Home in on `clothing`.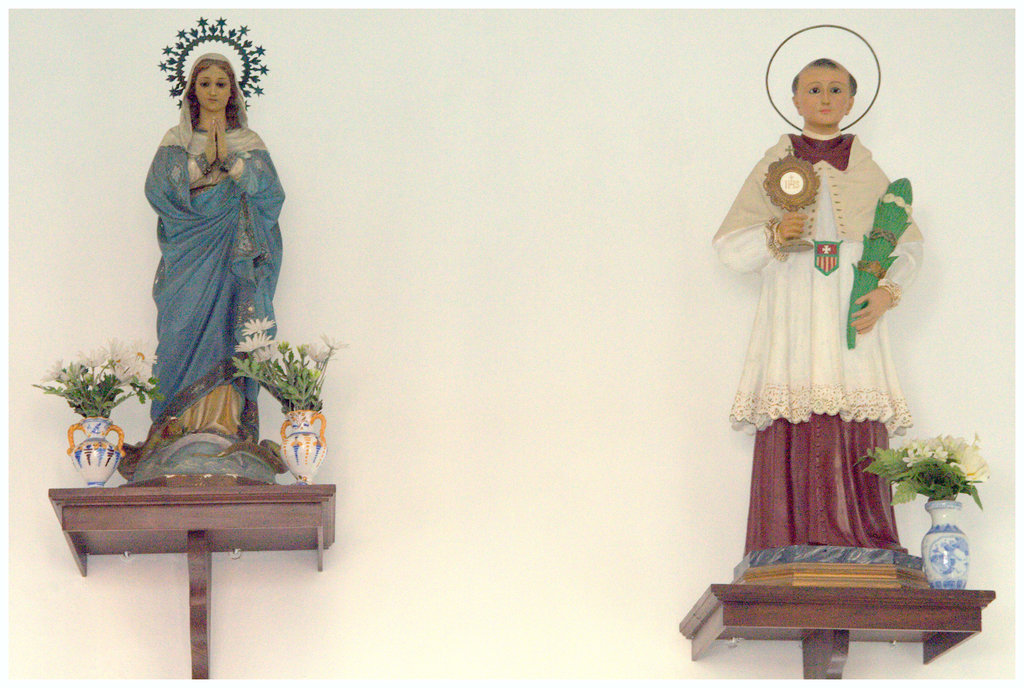
Homed in at select_region(707, 129, 920, 558).
